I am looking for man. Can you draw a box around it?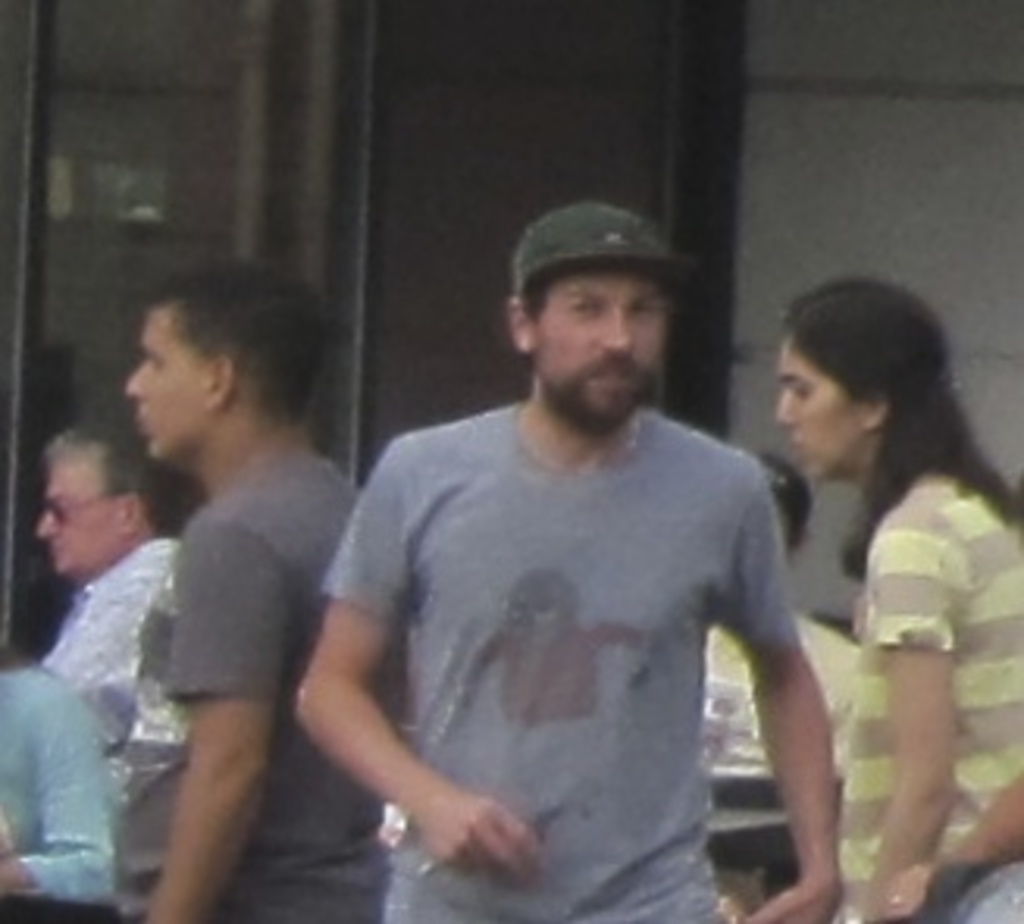
Sure, the bounding box is (288,182,852,918).
